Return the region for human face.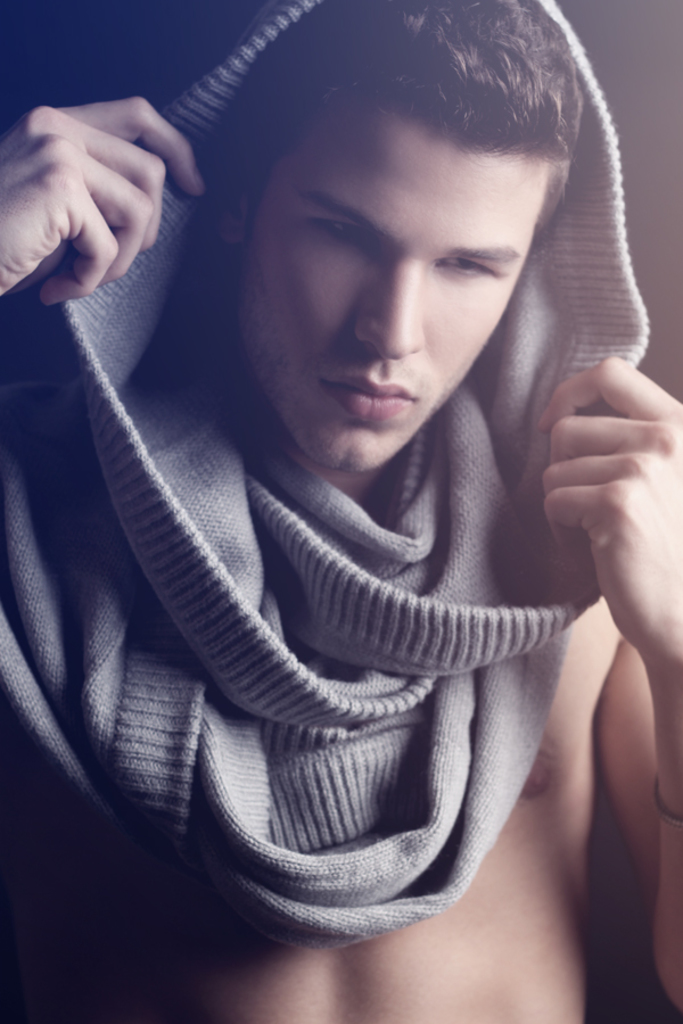
238,88,546,469.
